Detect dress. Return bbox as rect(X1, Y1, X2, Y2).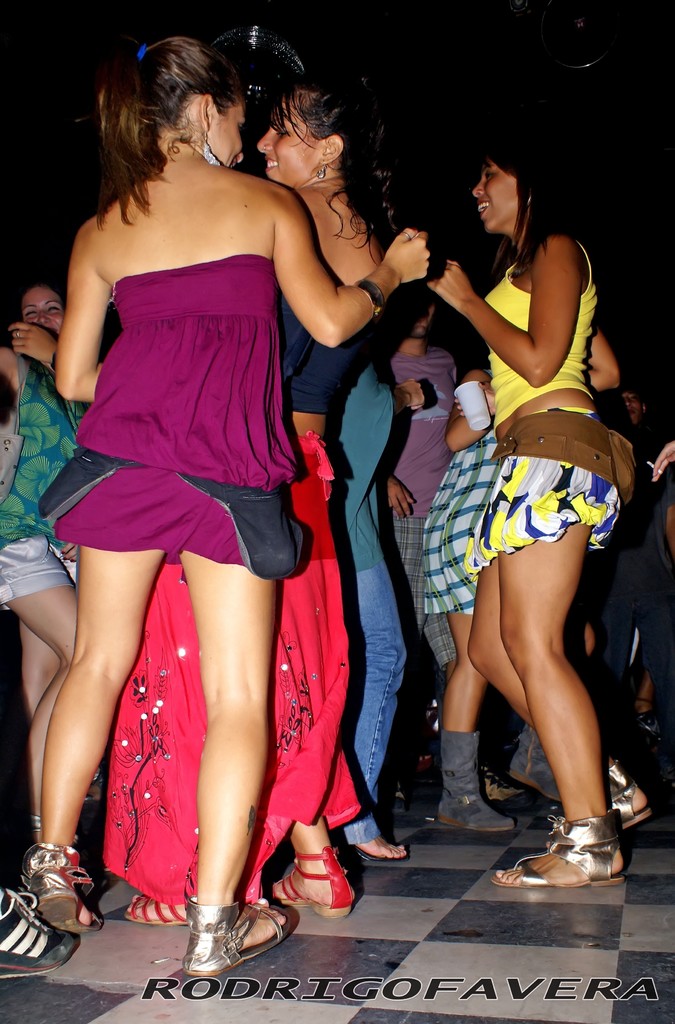
rect(35, 253, 309, 582).
